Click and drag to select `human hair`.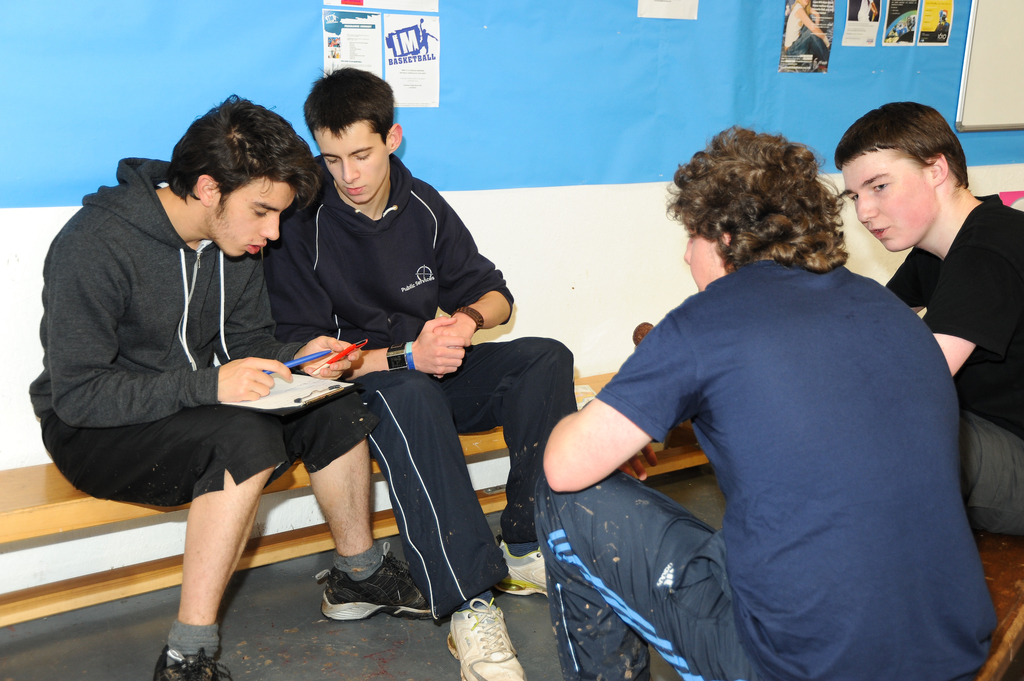
Selection: l=688, t=124, r=856, b=290.
